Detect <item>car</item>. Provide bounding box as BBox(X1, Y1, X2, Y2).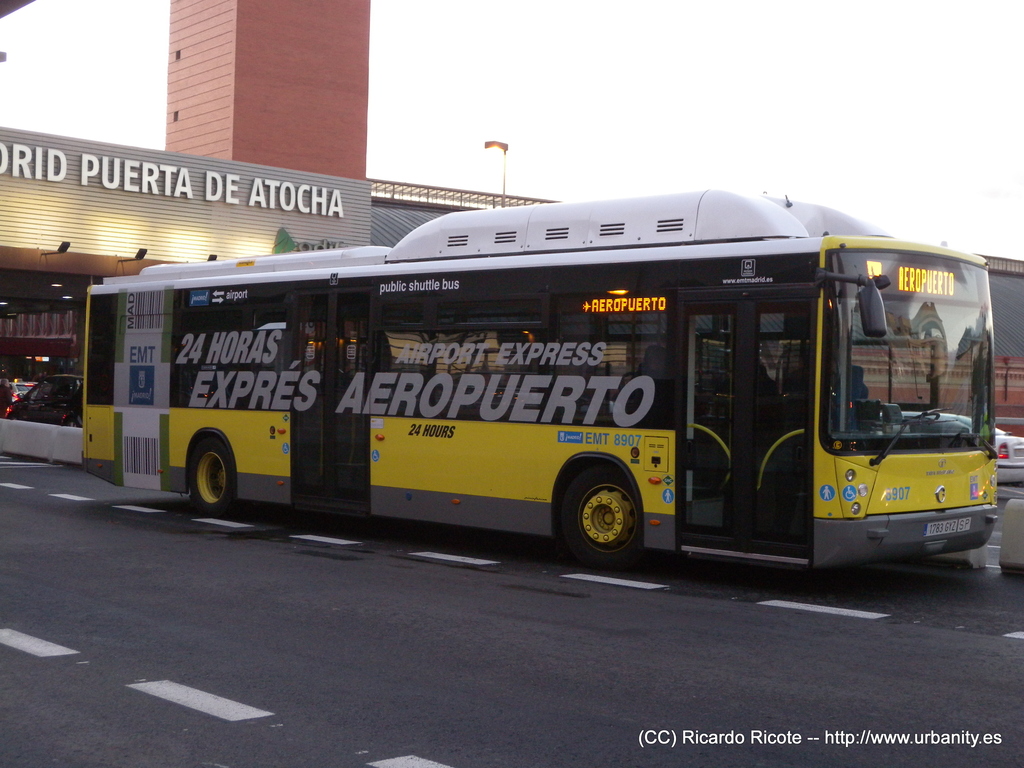
BBox(951, 417, 1023, 485).
